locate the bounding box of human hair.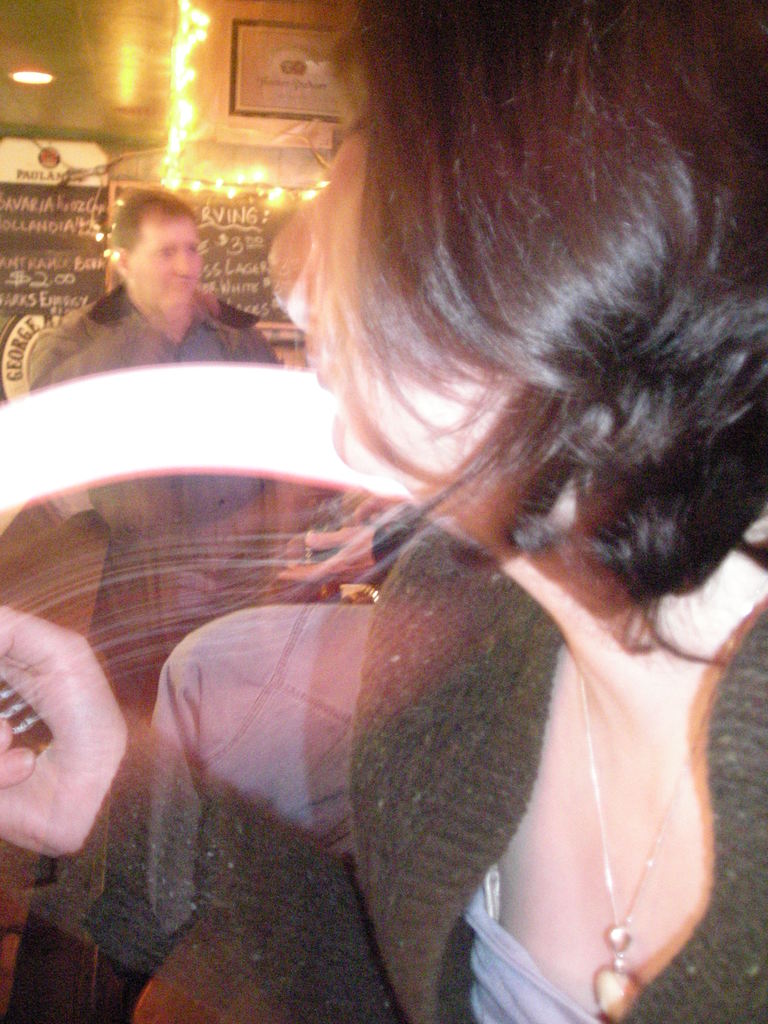
Bounding box: bbox=[259, 0, 767, 666].
